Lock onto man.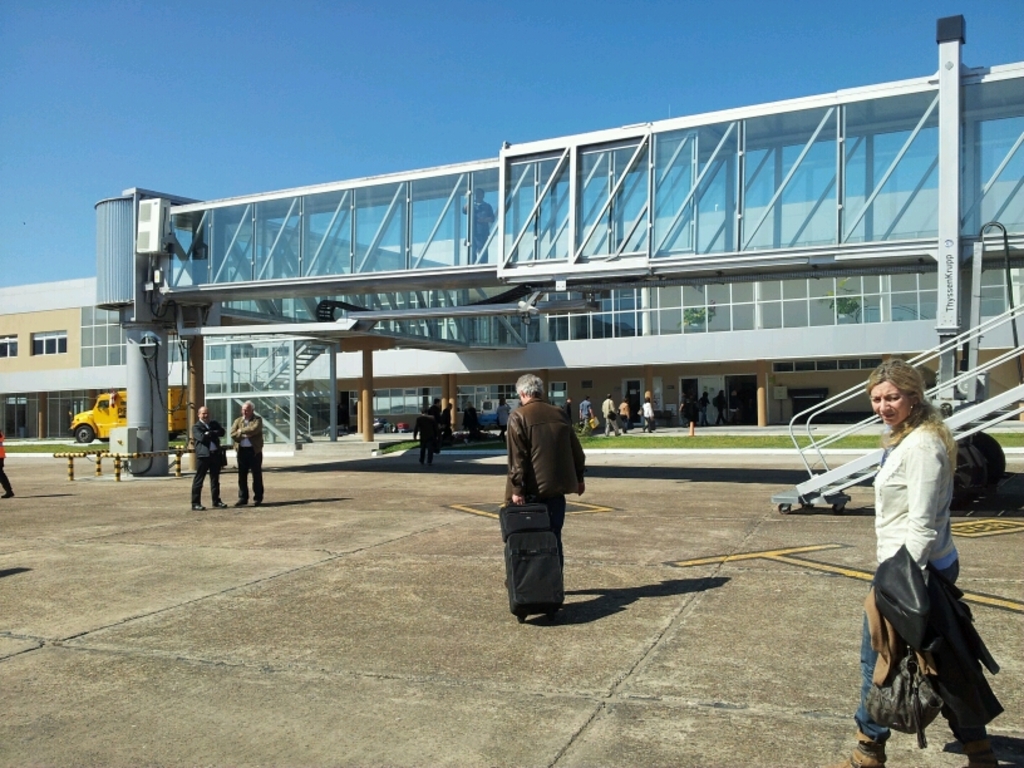
Locked: (x1=492, y1=370, x2=591, y2=627).
